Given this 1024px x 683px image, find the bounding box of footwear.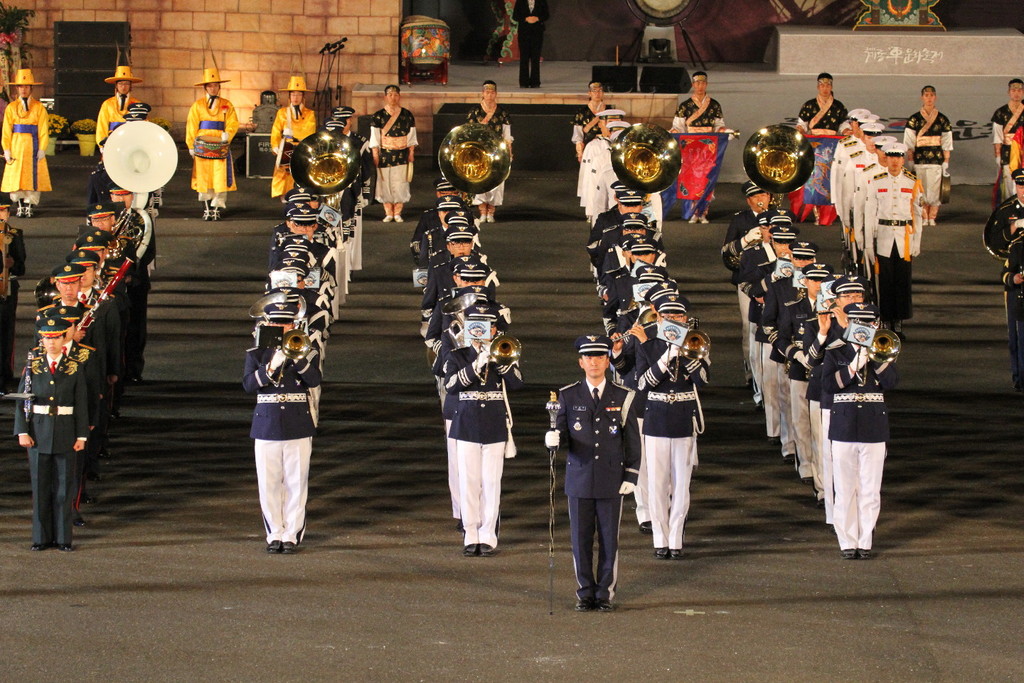
201,194,215,219.
